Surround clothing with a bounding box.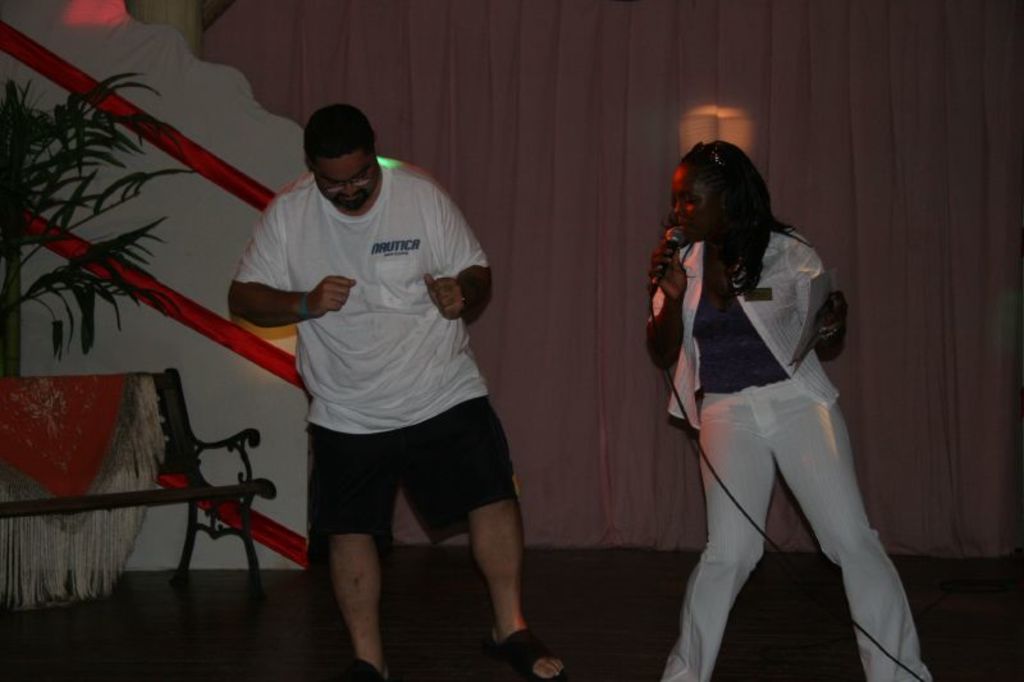
[234, 131, 507, 577].
